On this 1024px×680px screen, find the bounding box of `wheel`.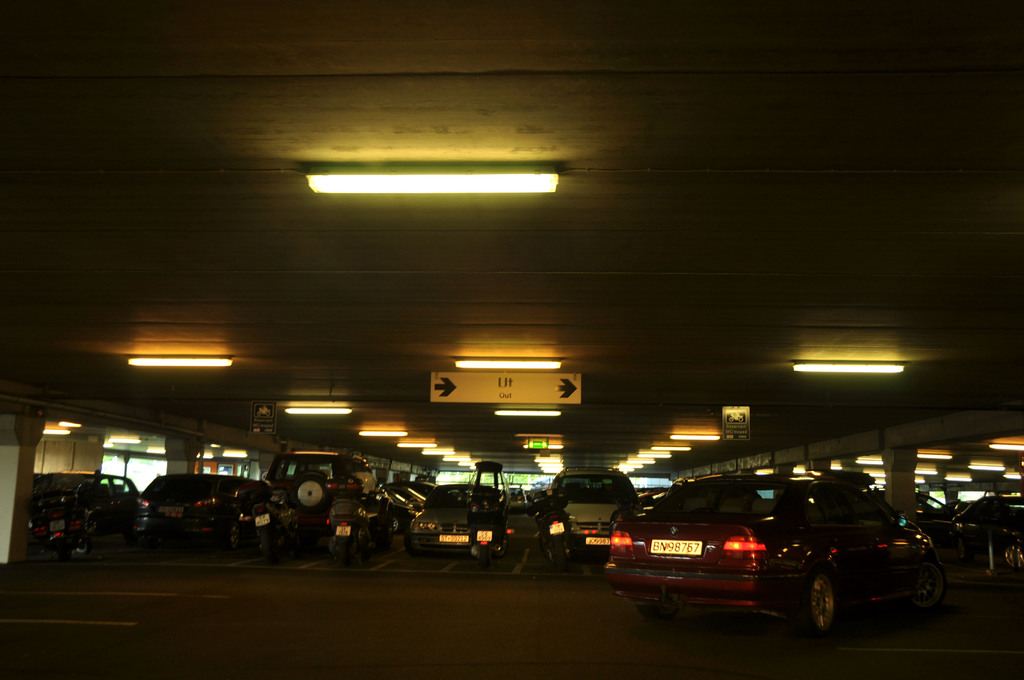
Bounding box: (76,535,92,554).
